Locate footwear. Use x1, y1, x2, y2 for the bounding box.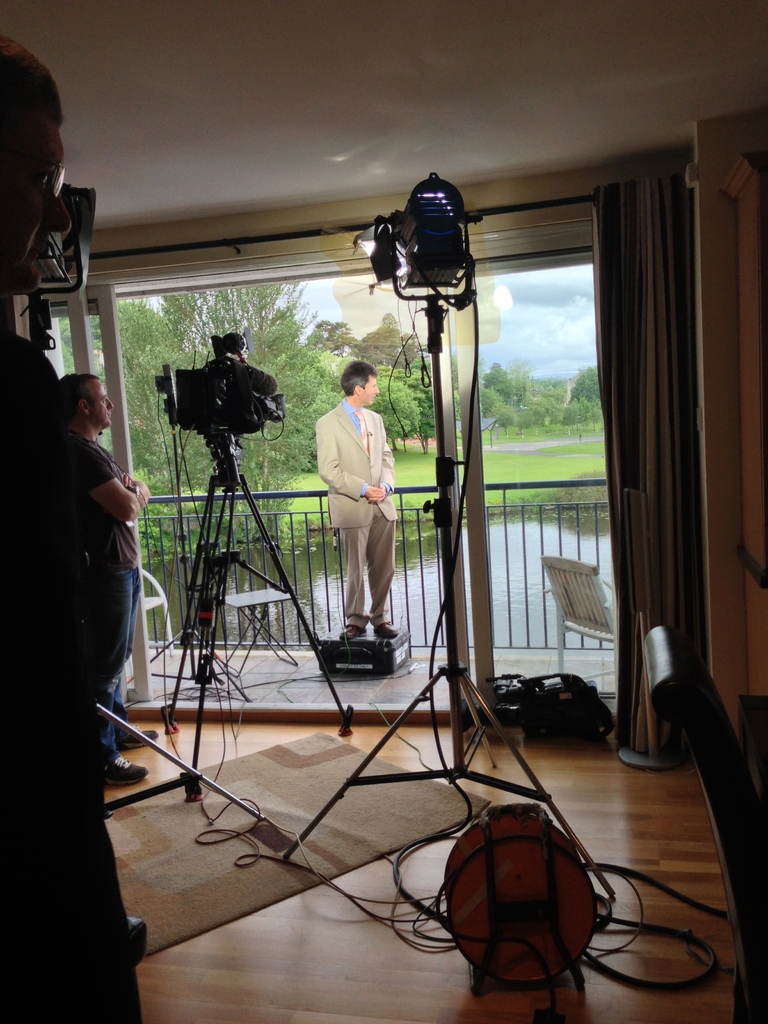
379, 621, 401, 636.
